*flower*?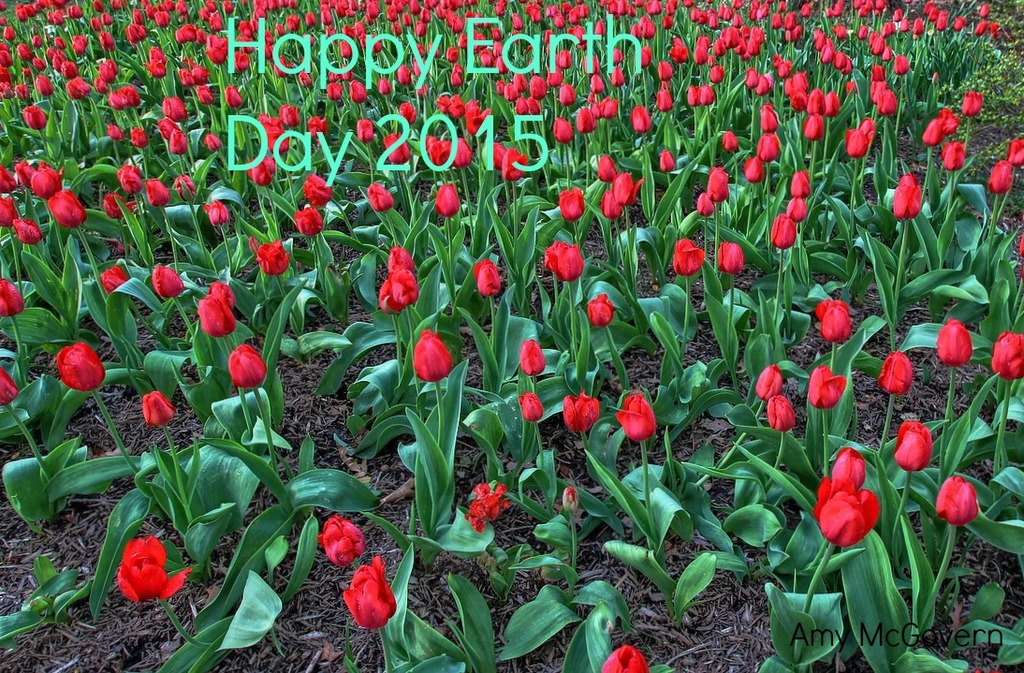
region(170, 172, 198, 204)
